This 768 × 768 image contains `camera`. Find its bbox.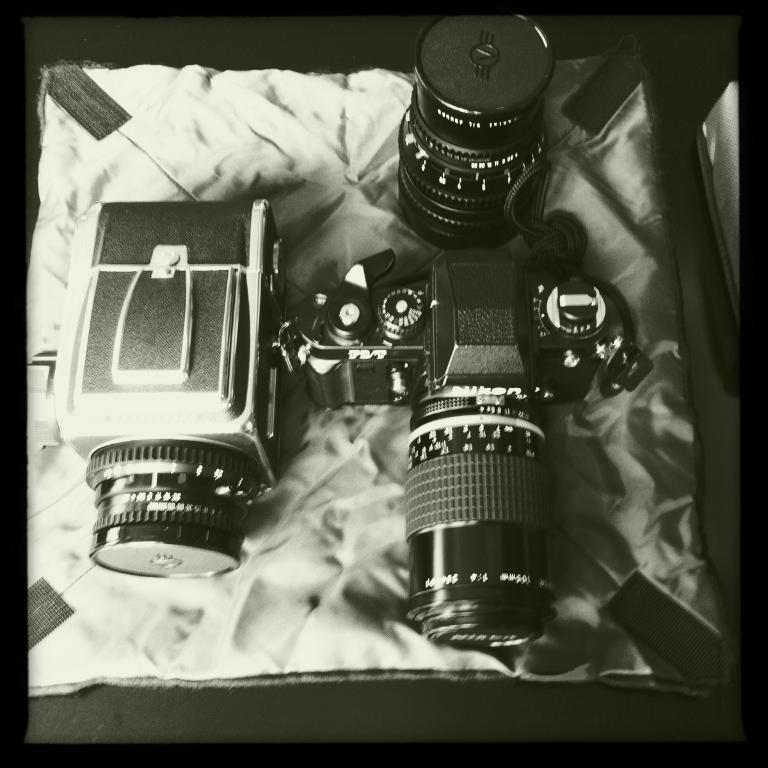
bbox=(25, 195, 325, 580).
